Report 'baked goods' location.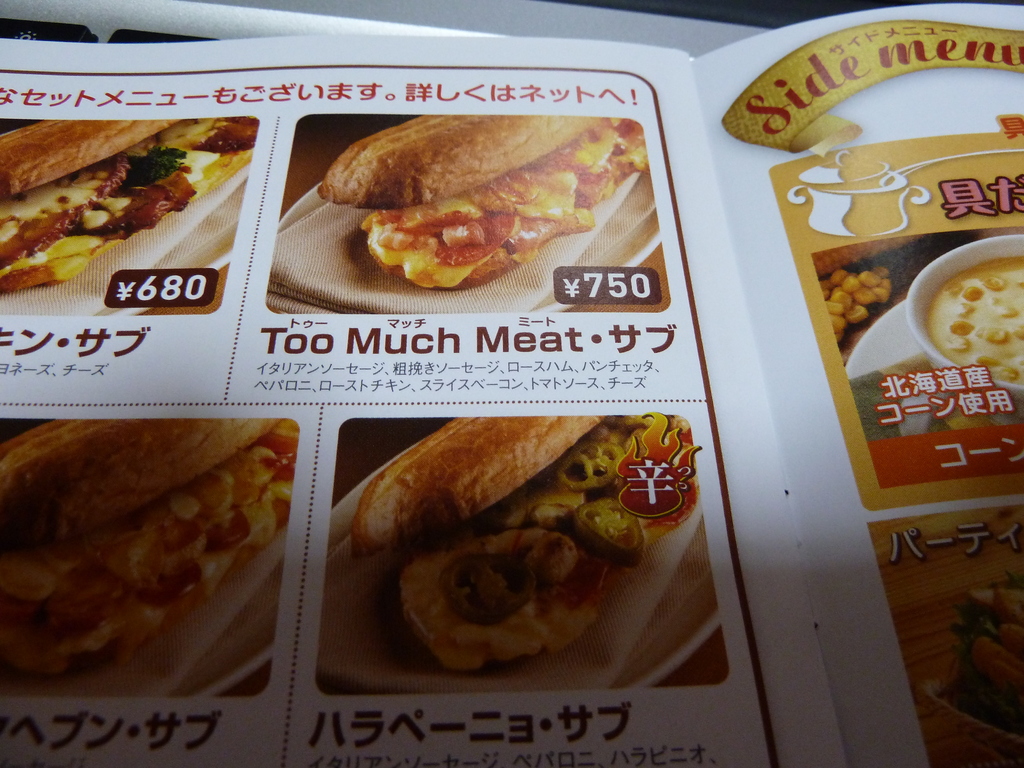
Report: [925,248,1023,388].
